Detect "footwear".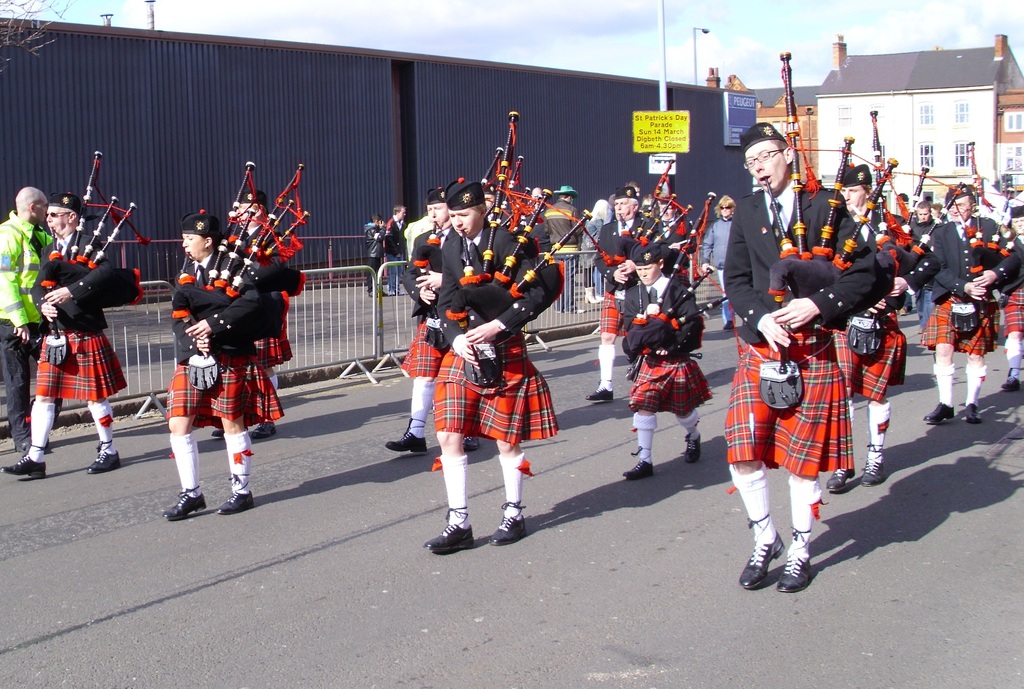
Detected at 385:414:429:458.
